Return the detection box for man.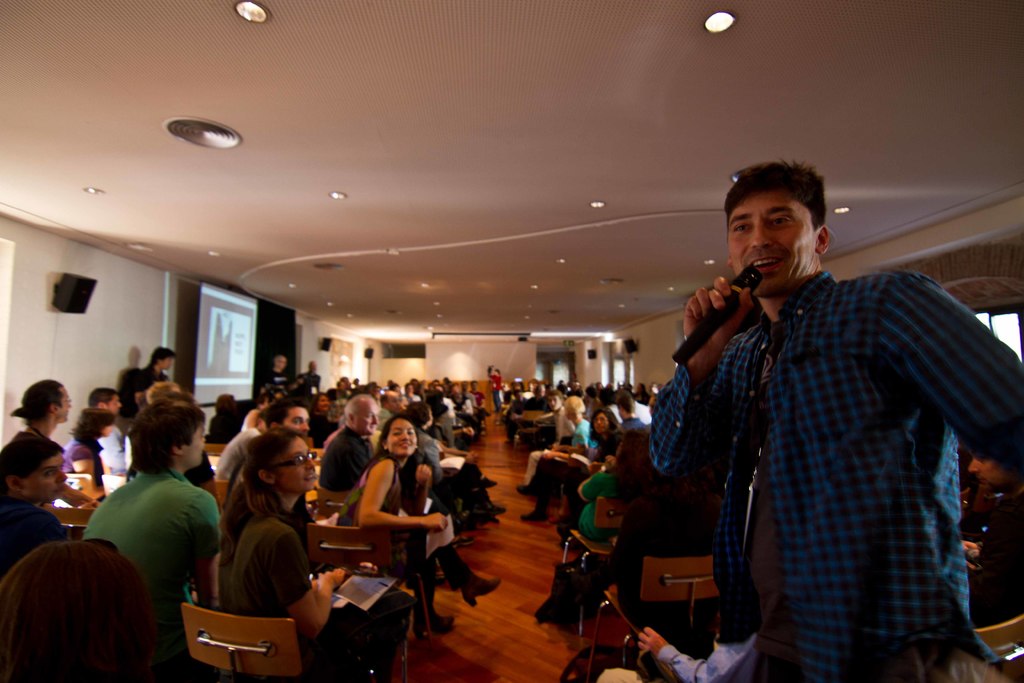
515, 388, 576, 486.
